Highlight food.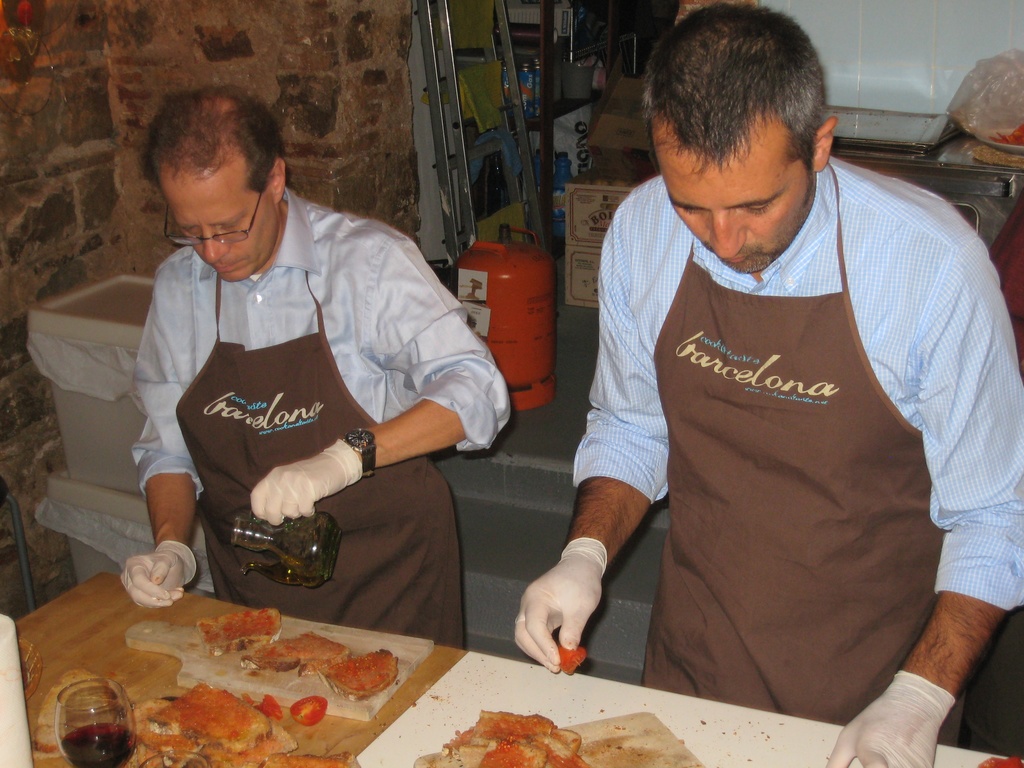
Highlighted region: {"left": 314, "top": 639, "right": 405, "bottom": 698}.
